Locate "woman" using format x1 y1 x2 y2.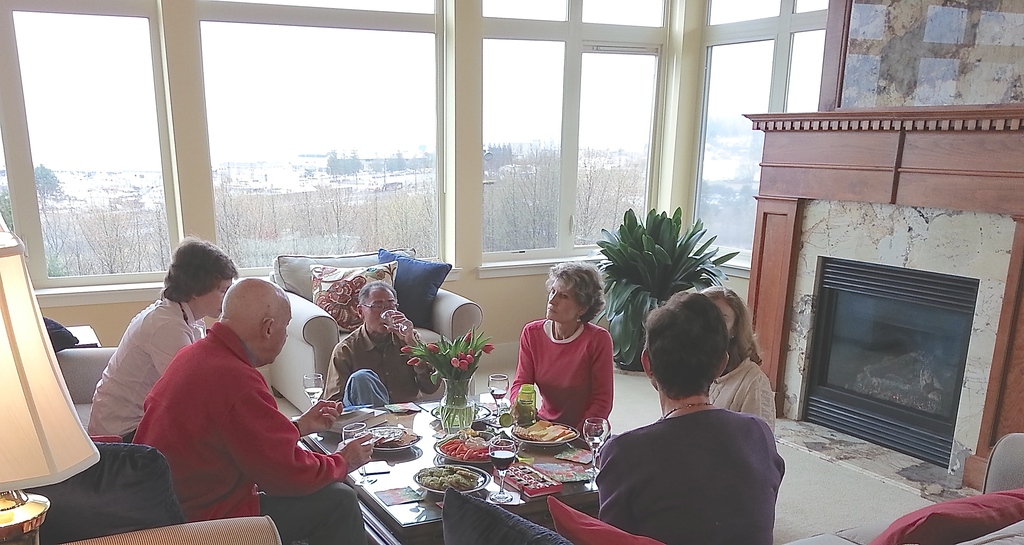
504 260 621 448.
